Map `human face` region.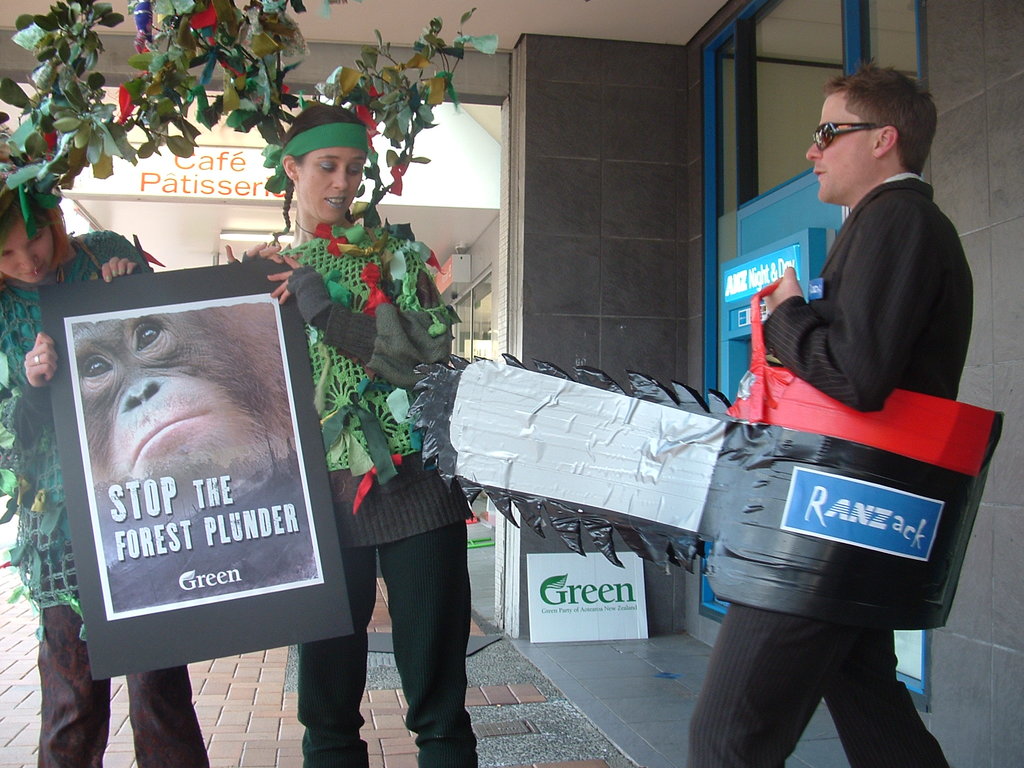
Mapped to bbox=(801, 84, 879, 202).
